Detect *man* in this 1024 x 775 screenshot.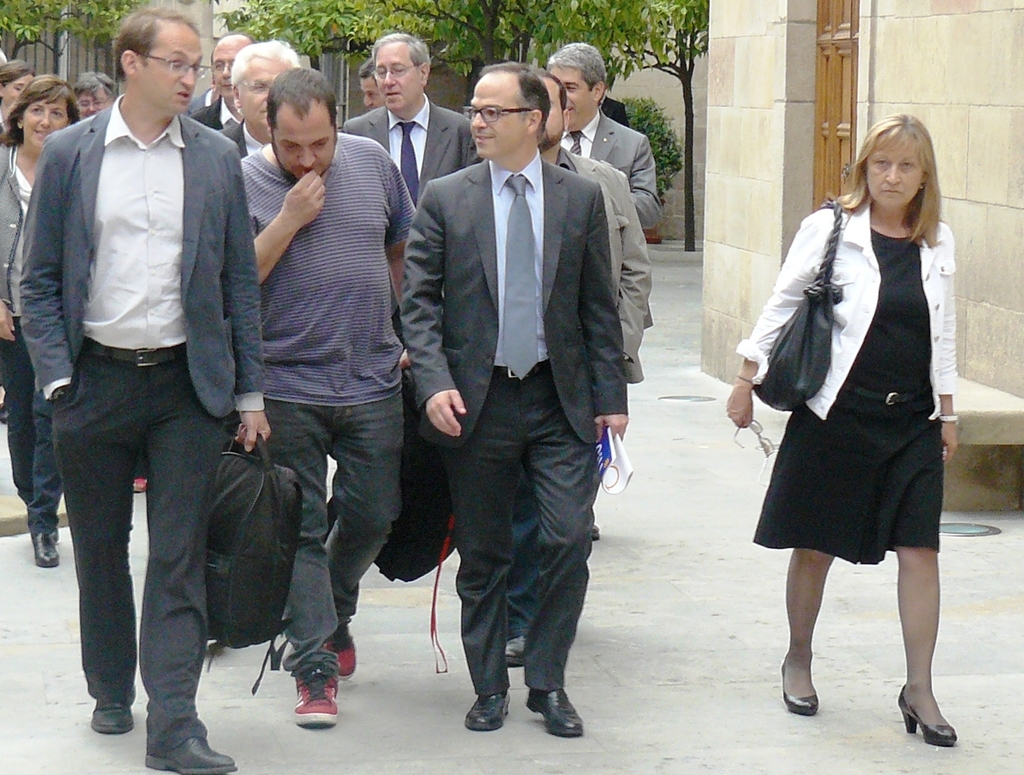
Detection: (left=208, top=36, right=313, bottom=171).
